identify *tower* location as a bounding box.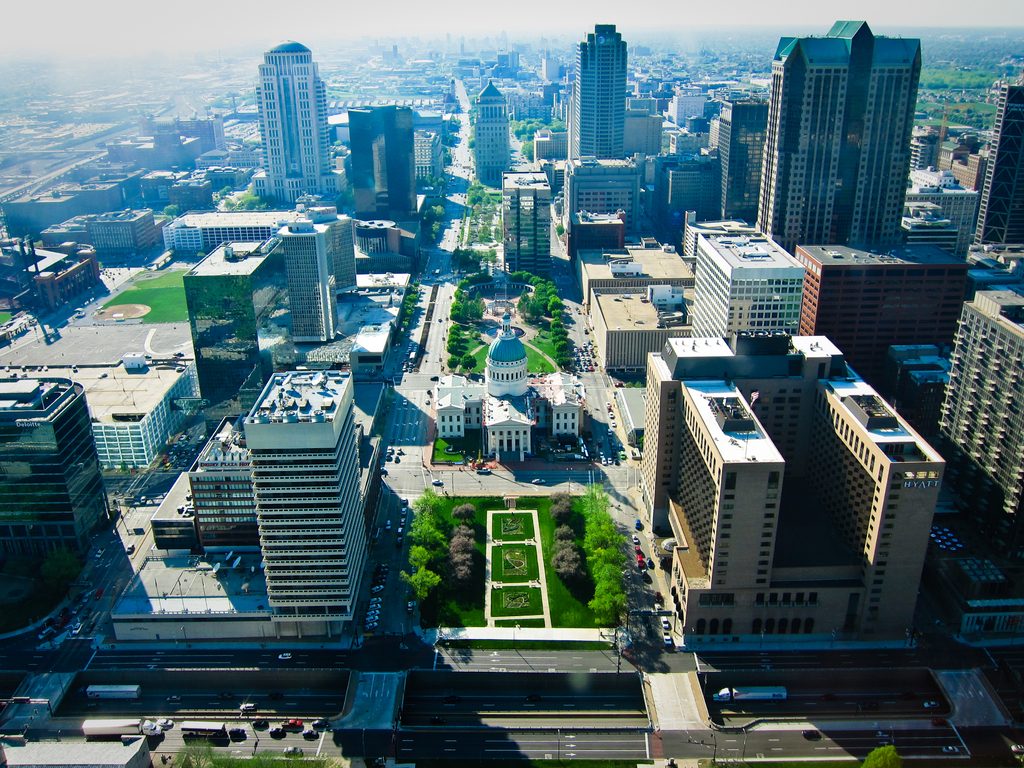
234/18/334/185.
